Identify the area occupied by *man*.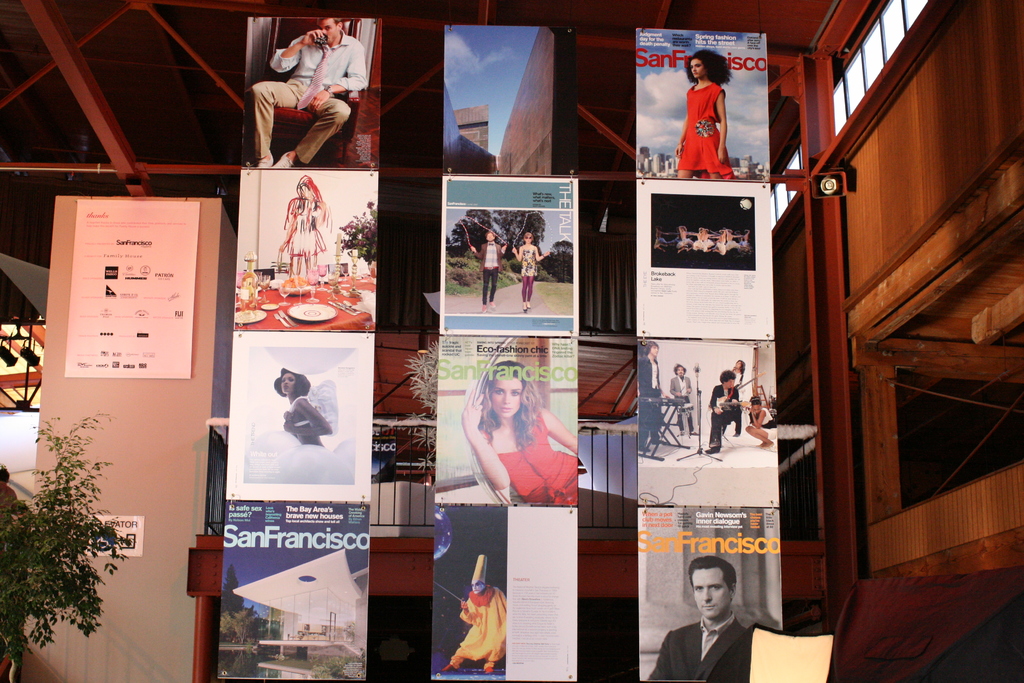
Area: 255,15,367,169.
